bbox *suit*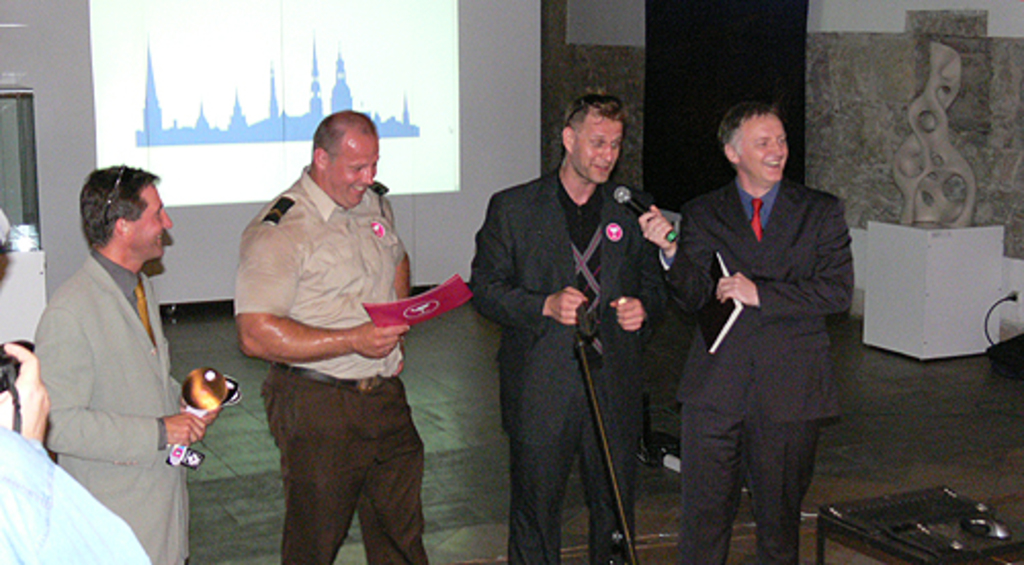
Rect(29, 250, 197, 563)
